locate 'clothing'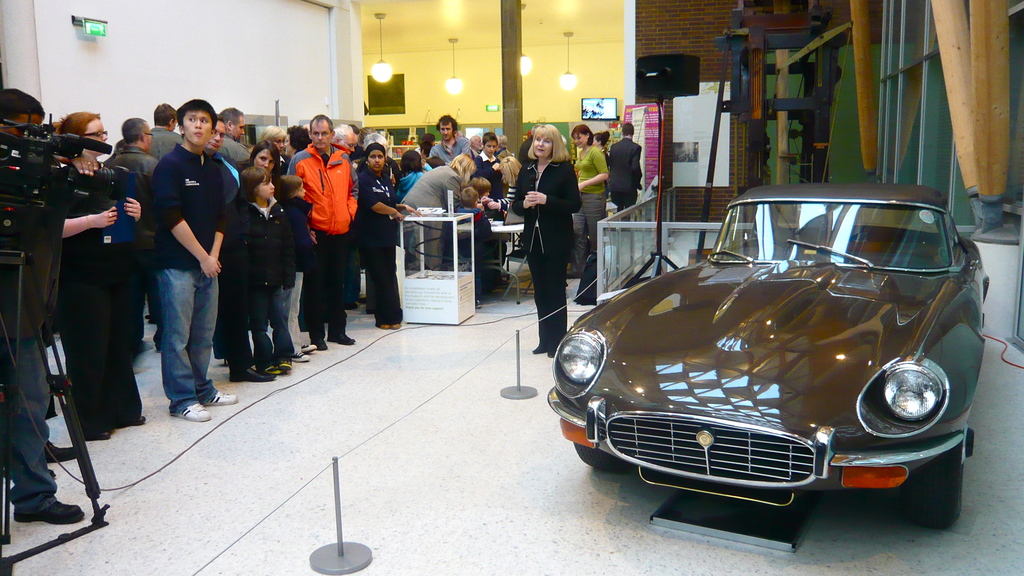
[x1=211, y1=128, x2=245, y2=169]
